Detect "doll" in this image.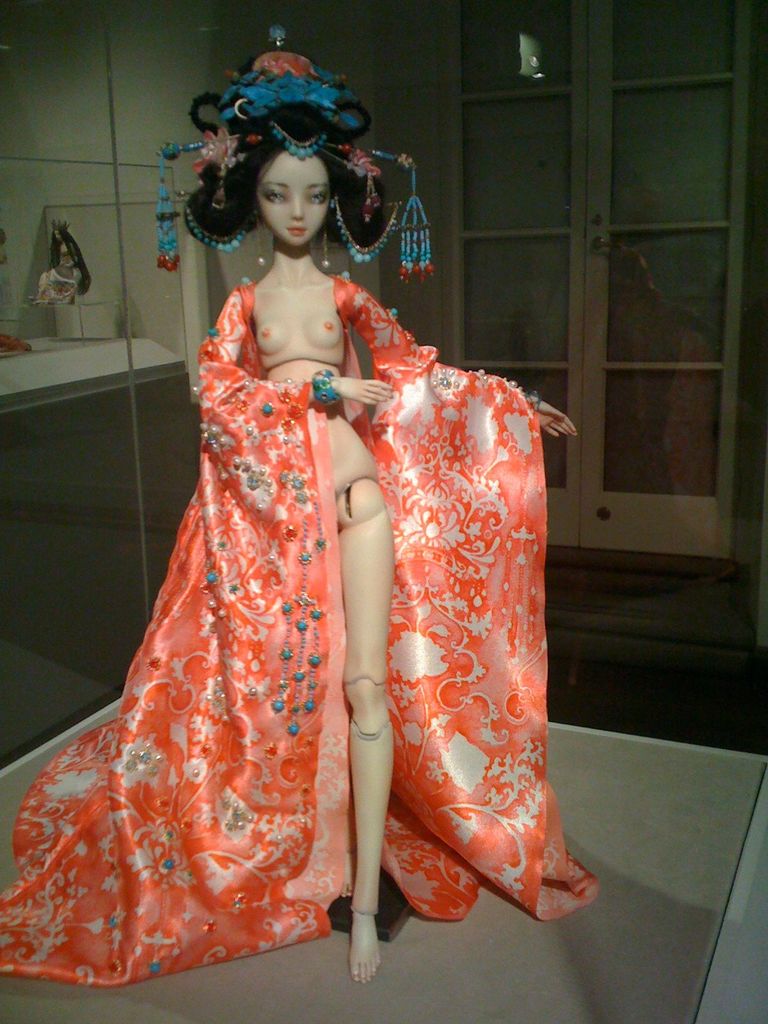
Detection: 33/24/518/1014.
